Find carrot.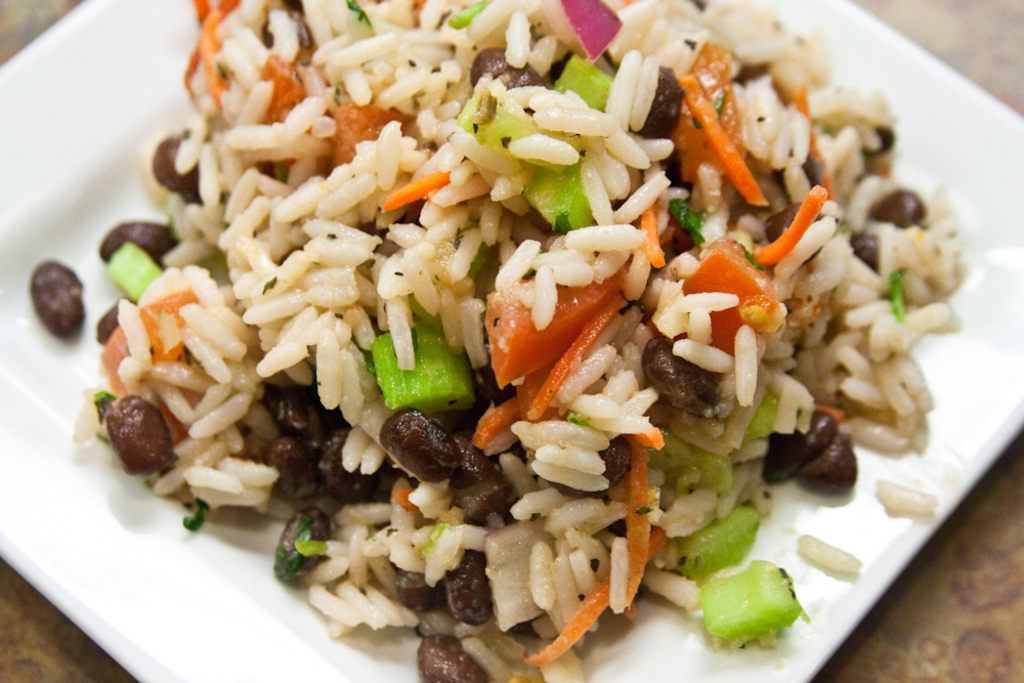
region(486, 262, 638, 382).
